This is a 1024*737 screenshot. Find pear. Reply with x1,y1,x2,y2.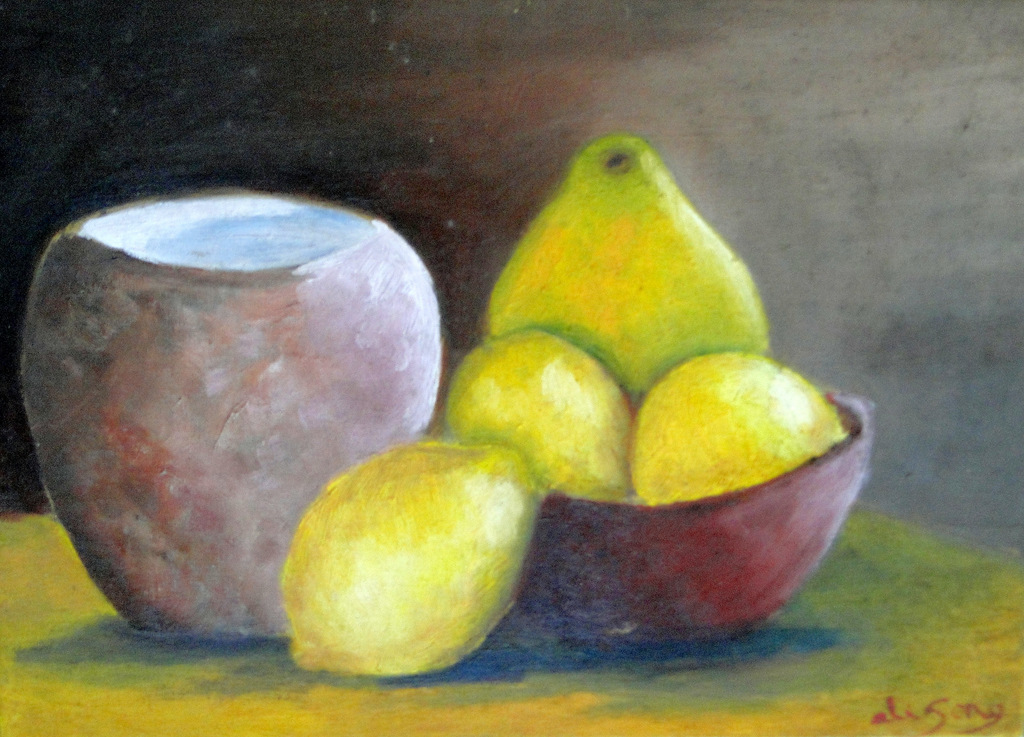
438,327,637,501.
